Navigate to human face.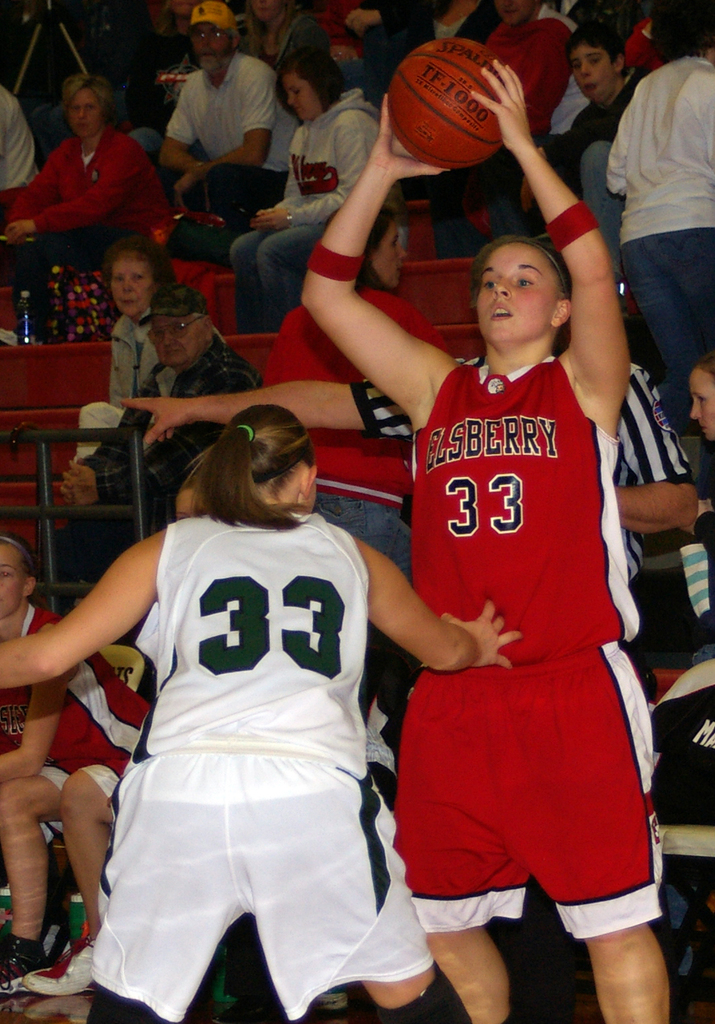
Navigation target: [181, 26, 230, 81].
